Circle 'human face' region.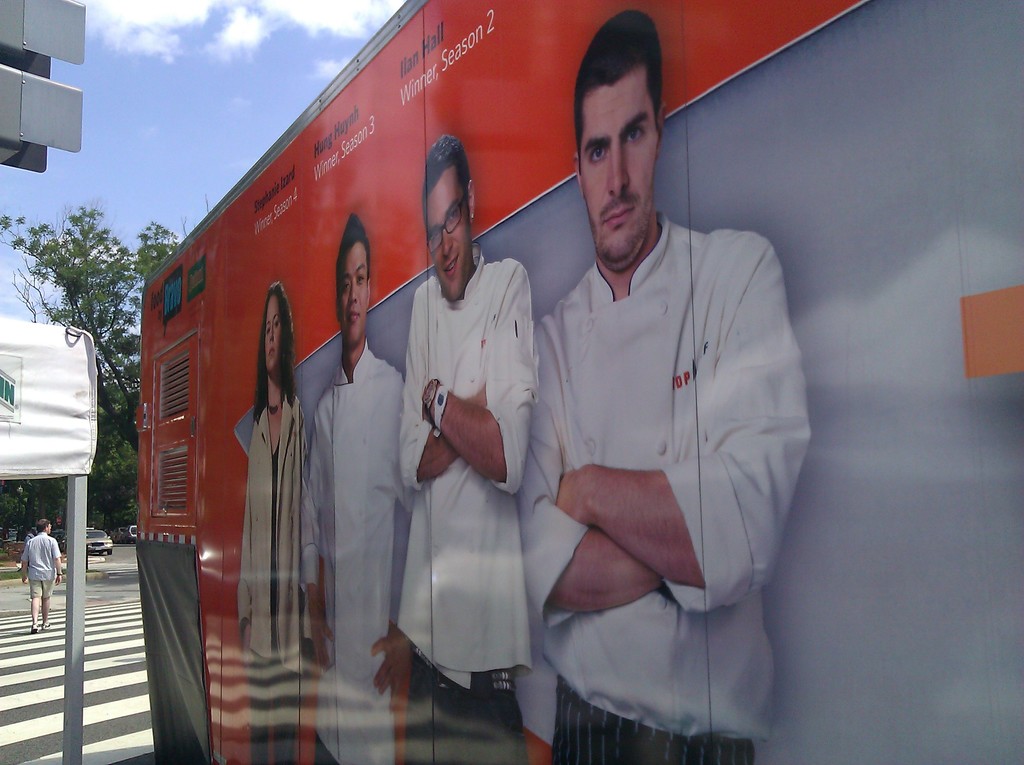
Region: [575, 72, 668, 259].
